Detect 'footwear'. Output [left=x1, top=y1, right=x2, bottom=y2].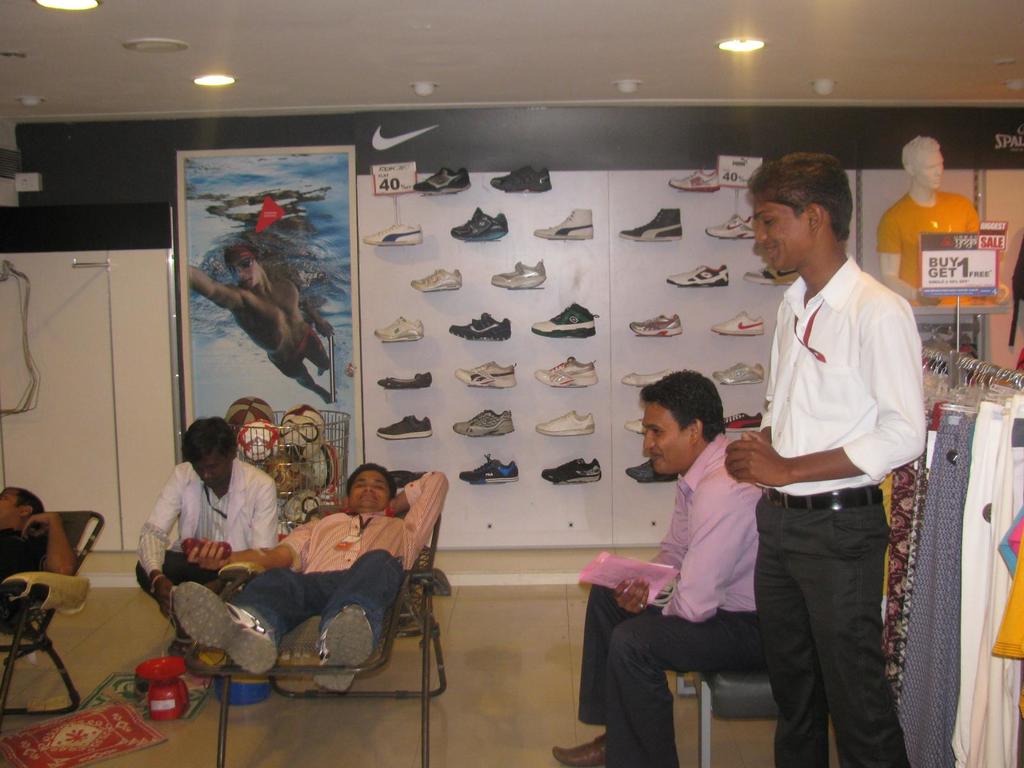
[left=532, top=354, right=596, bottom=386].
